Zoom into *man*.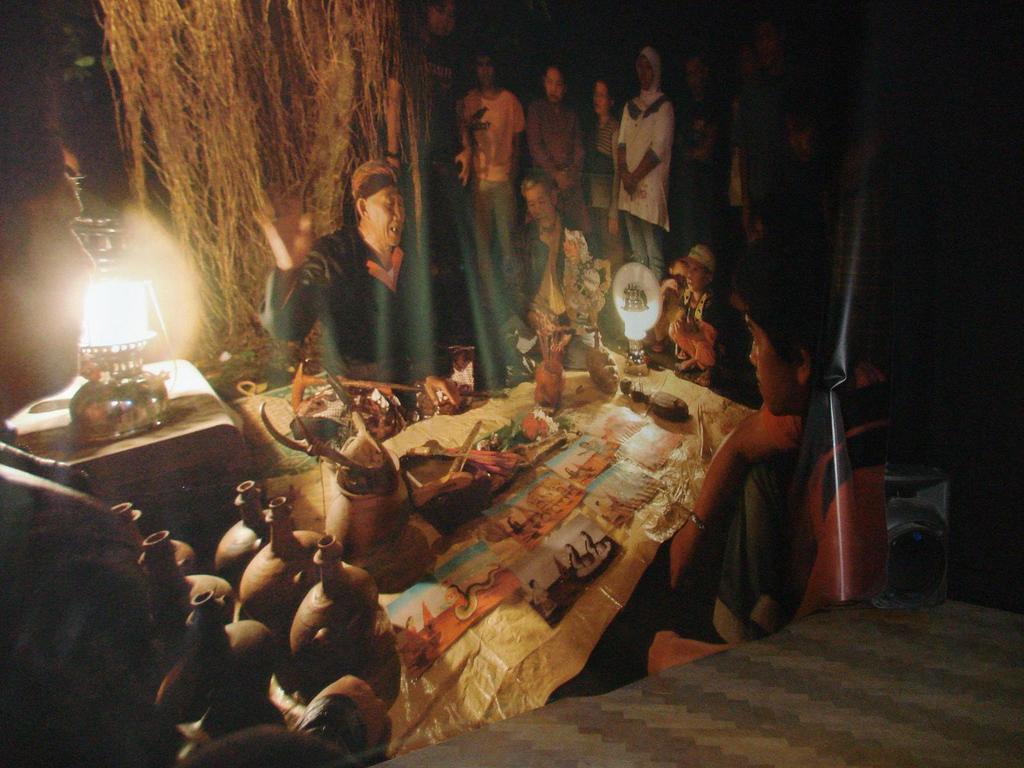
Zoom target: BBox(253, 155, 441, 393).
